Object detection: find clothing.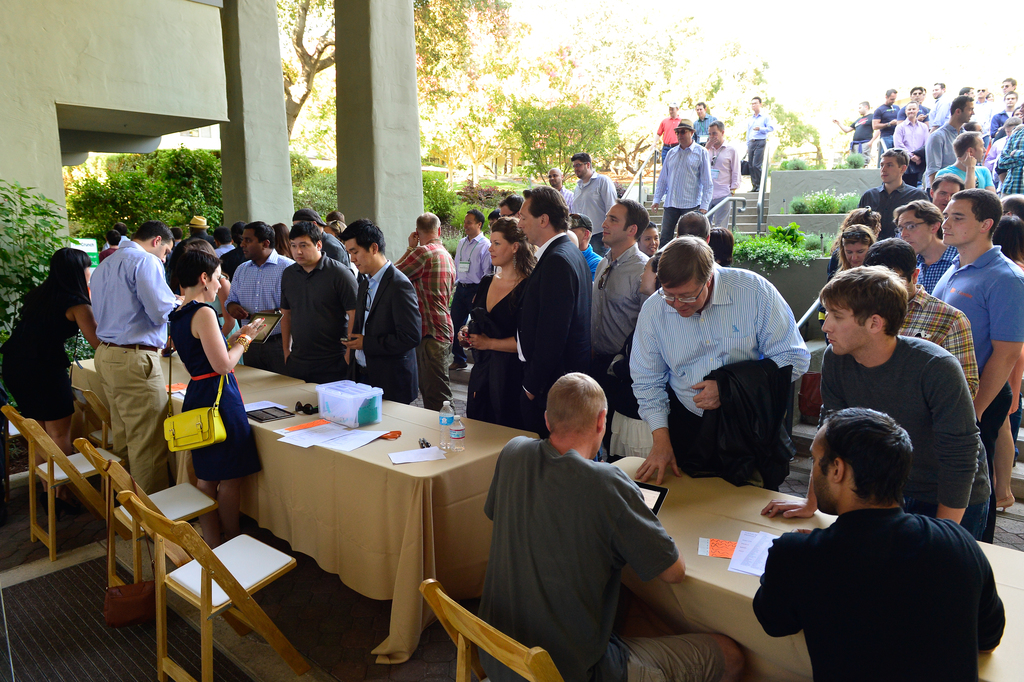
[166,295,259,480].
